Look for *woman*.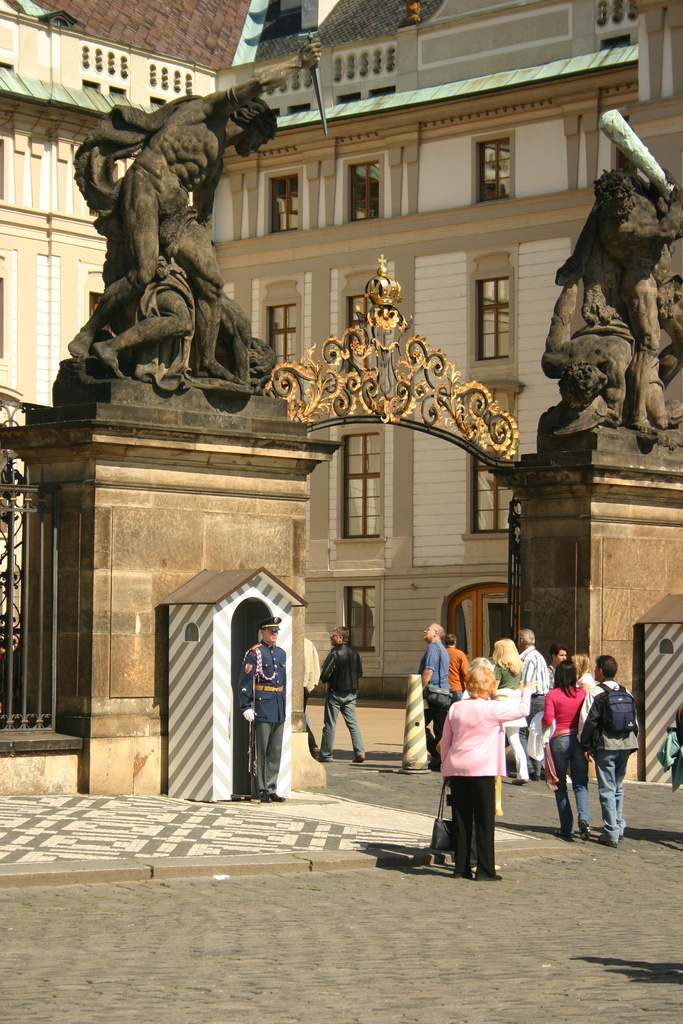
Found: [x1=492, y1=637, x2=525, y2=787].
